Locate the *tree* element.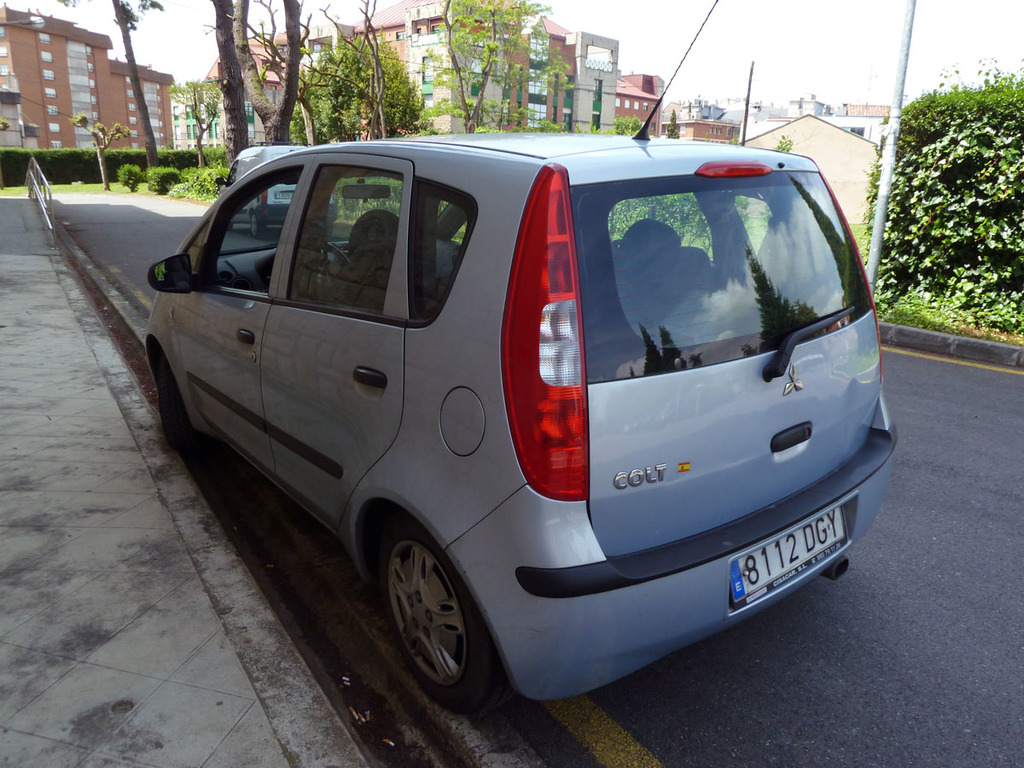
Element bbox: box=[70, 111, 129, 191].
